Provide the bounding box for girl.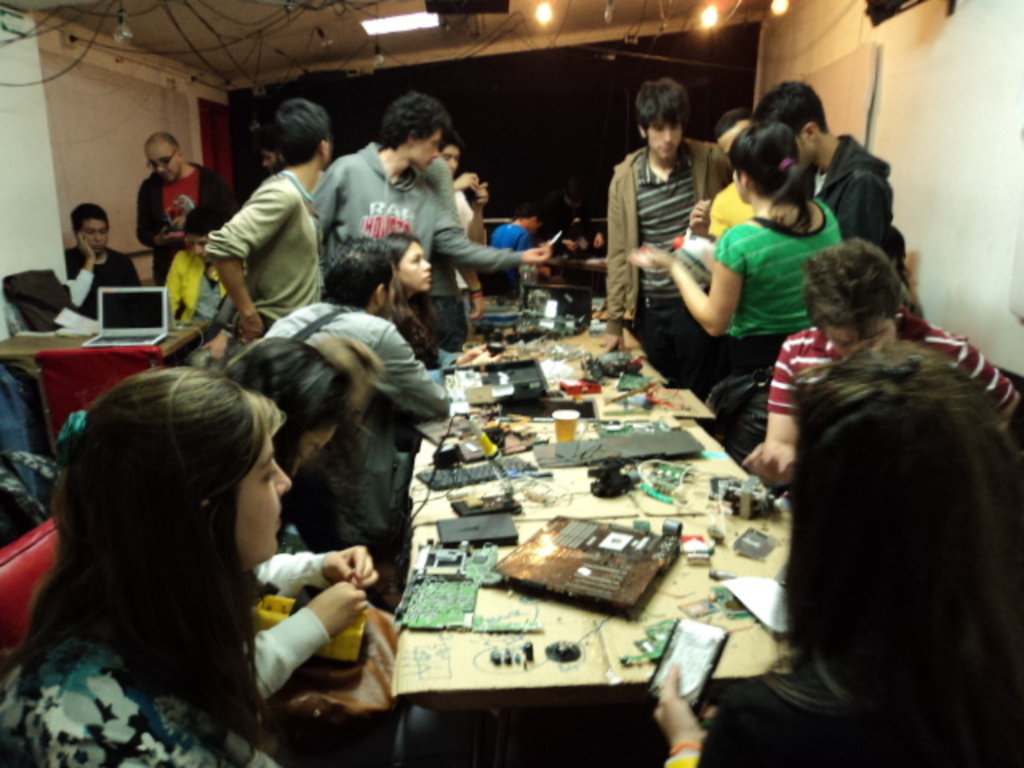
<bbox>382, 230, 485, 365</bbox>.
